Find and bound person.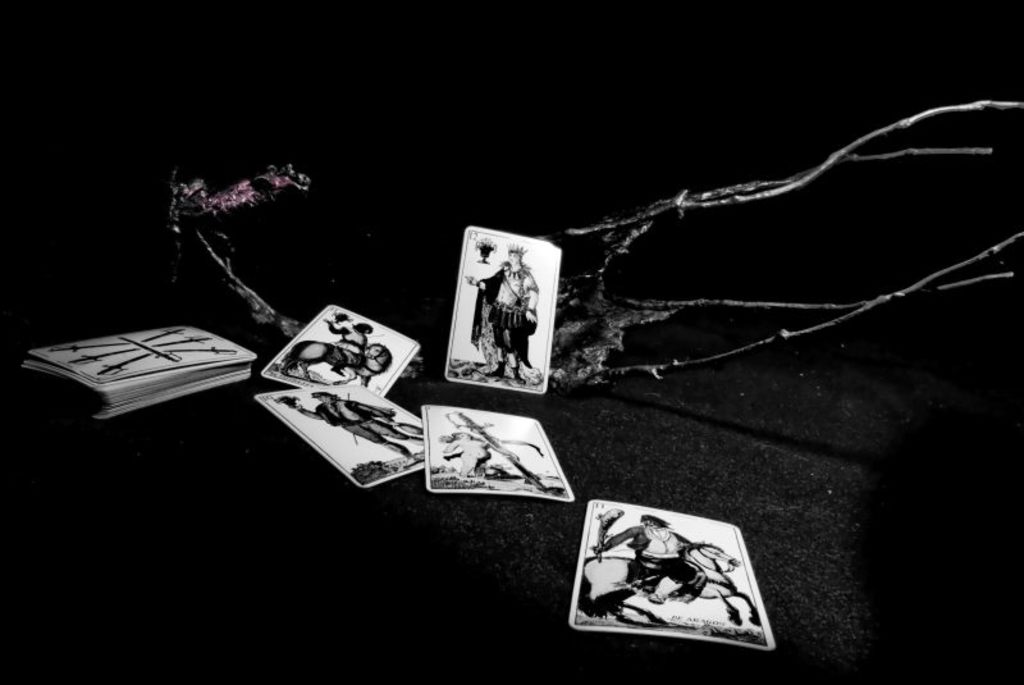
Bound: <box>466,246,538,388</box>.
